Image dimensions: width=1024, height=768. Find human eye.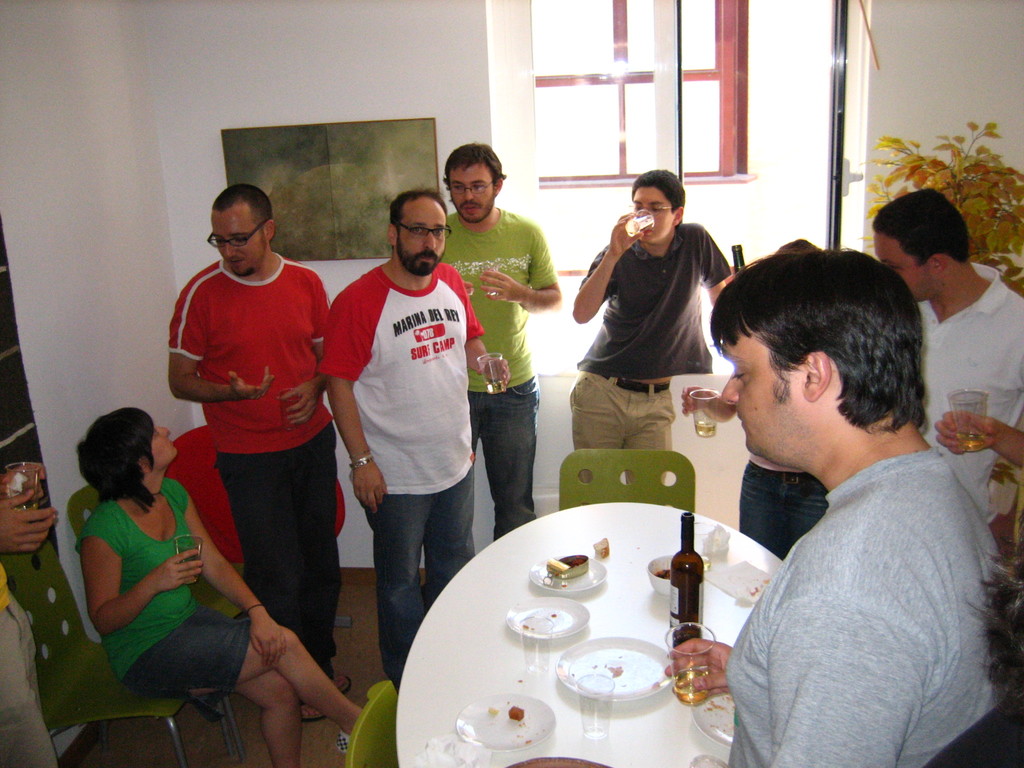
left=235, top=236, right=248, bottom=250.
